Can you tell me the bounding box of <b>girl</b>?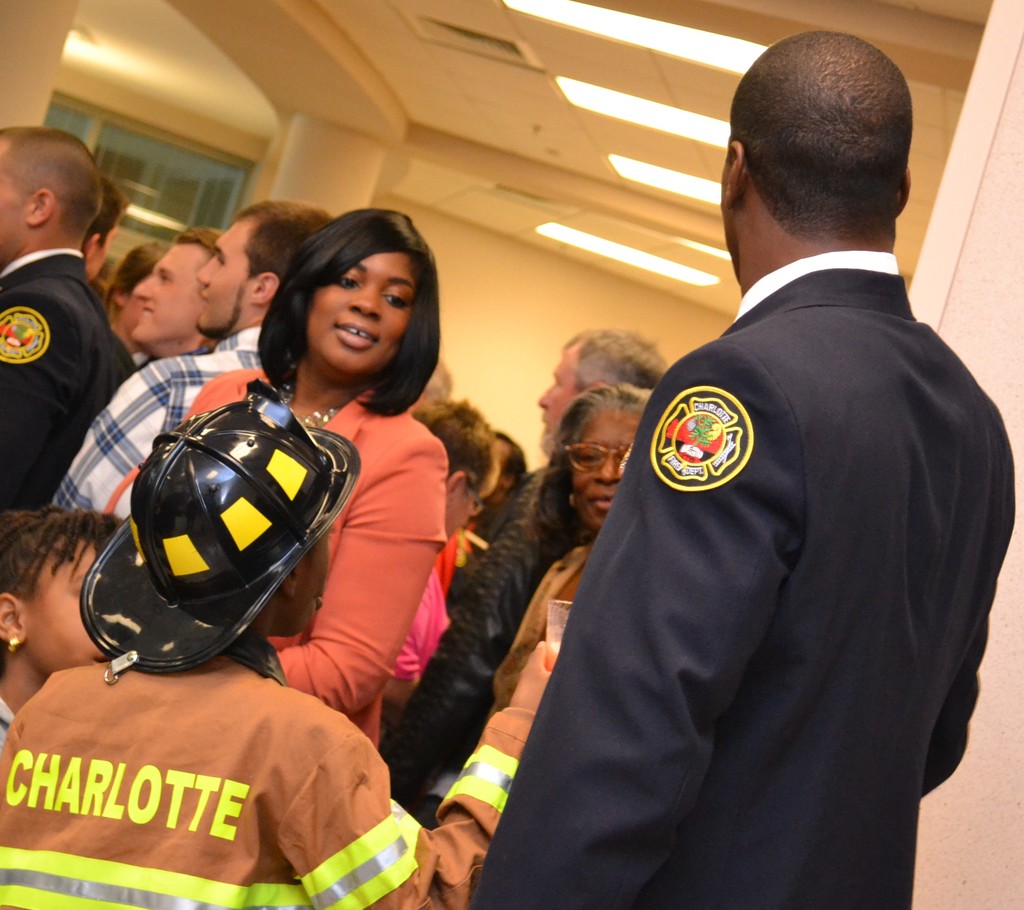
region(0, 508, 126, 749).
